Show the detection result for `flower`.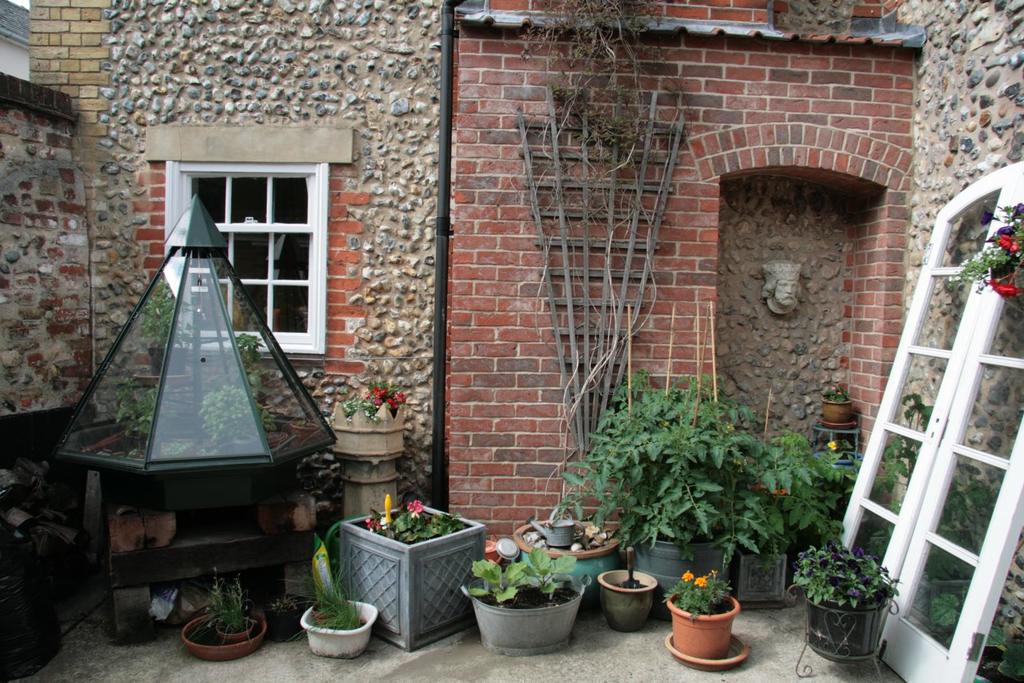
{"left": 694, "top": 575, "right": 708, "bottom": 584}.
